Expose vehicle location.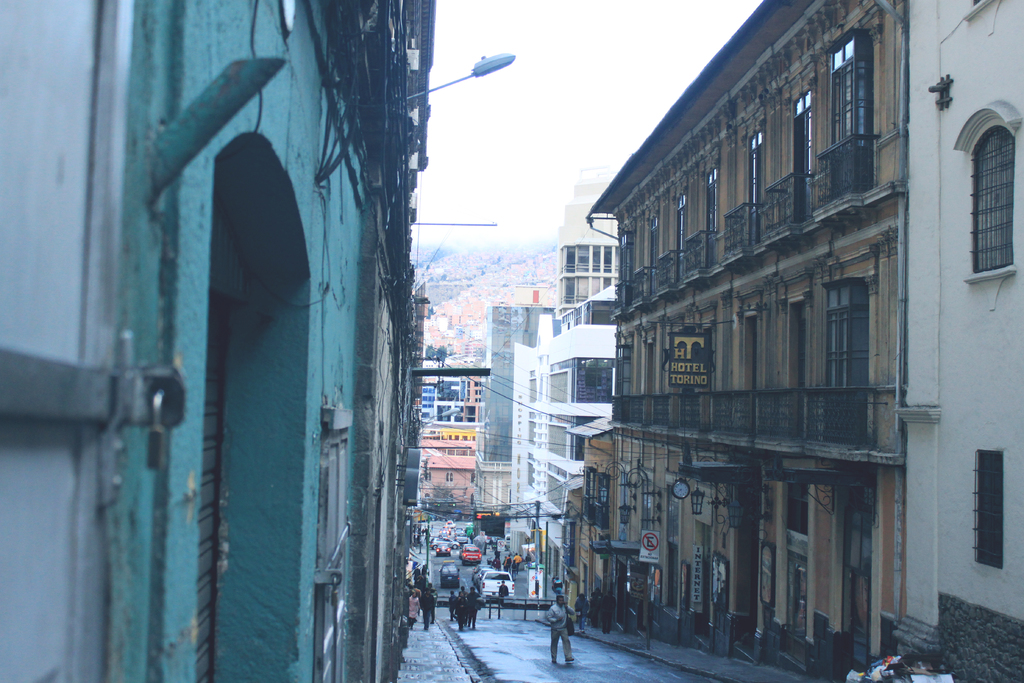
Exposed at (left=458, top=545, right=481, bottom=565).
